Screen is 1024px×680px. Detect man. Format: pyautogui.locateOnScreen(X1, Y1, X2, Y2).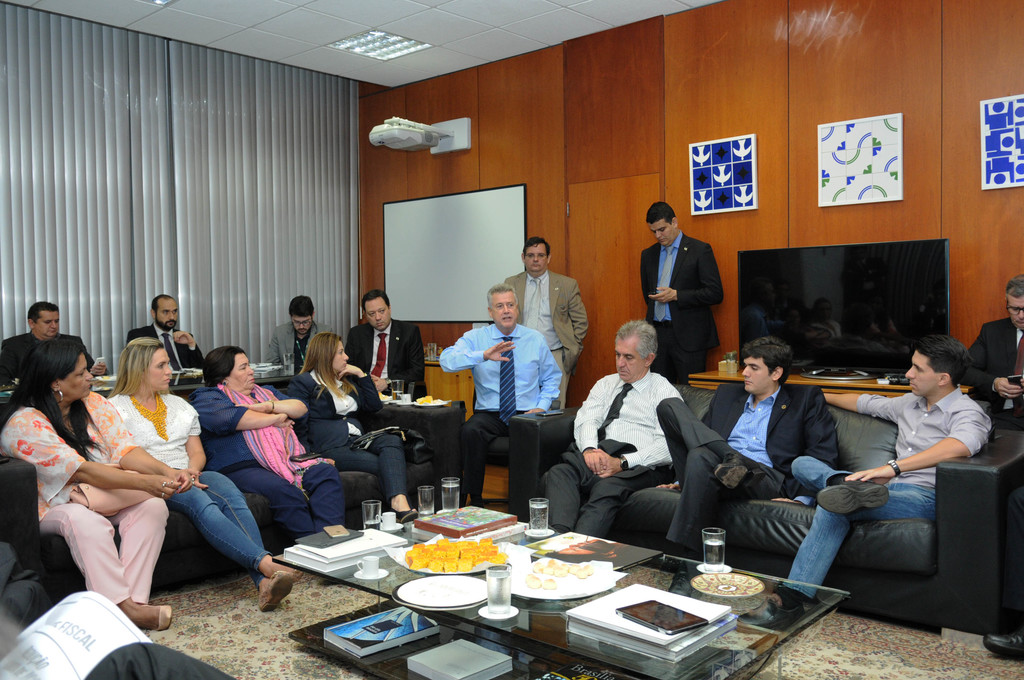
pyautogui.locateOnScreen(344, 287, 428, 395).
